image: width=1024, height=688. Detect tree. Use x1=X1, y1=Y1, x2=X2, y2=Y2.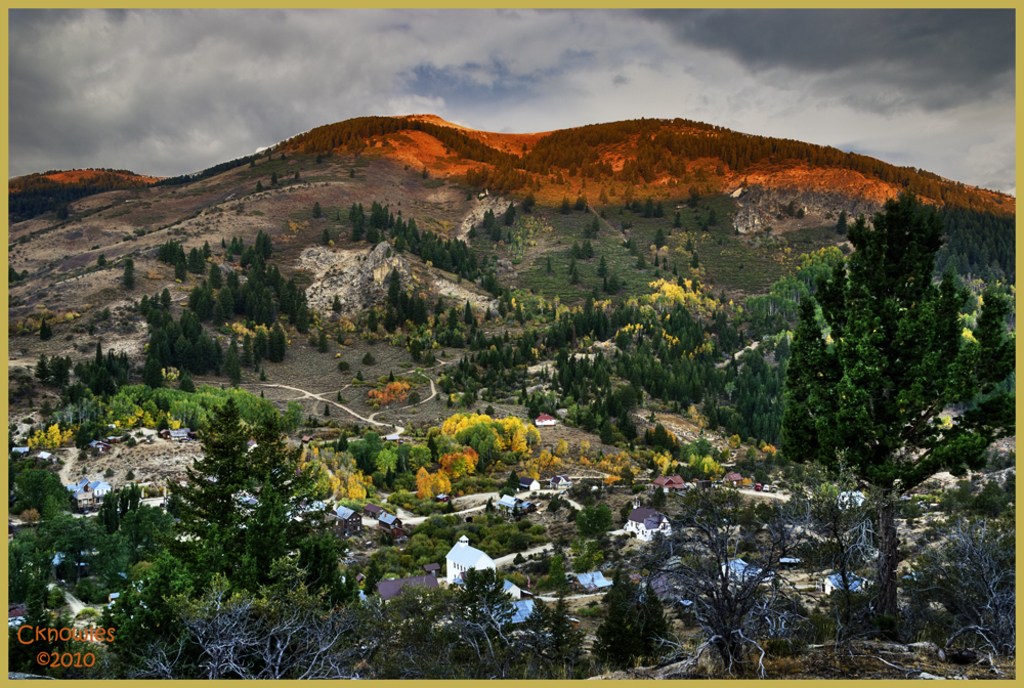
x1=317, y1=332, x2=328, y2=349.
